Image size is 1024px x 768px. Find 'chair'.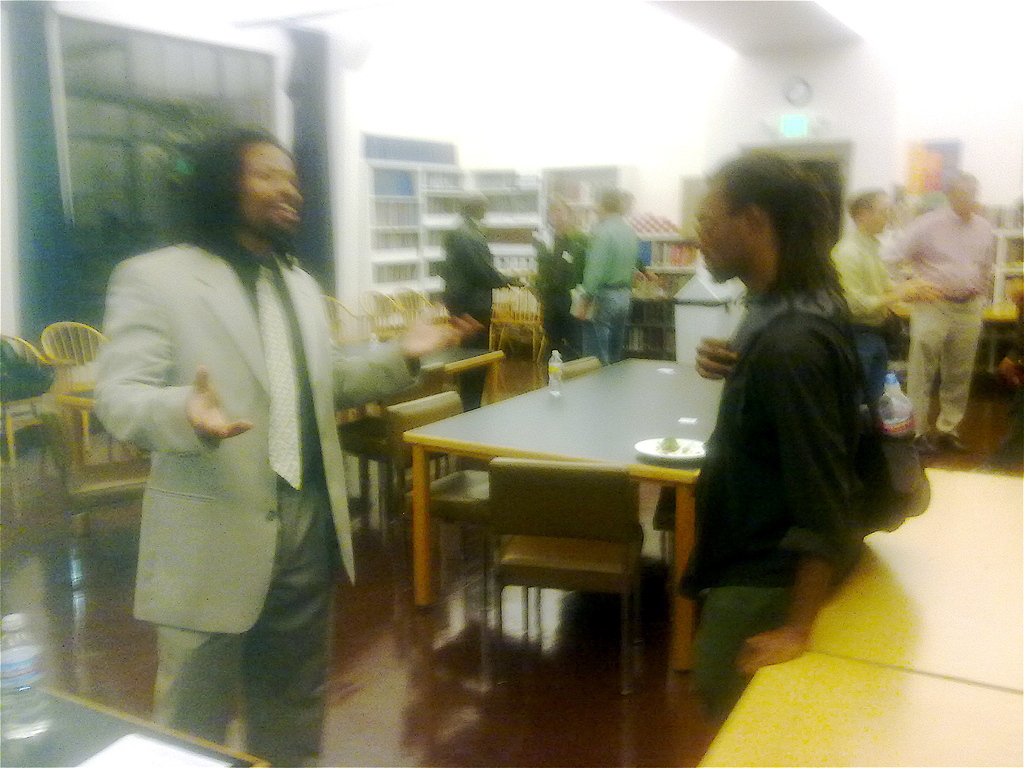
[left=383, top=282, right=440, bottom=331].
